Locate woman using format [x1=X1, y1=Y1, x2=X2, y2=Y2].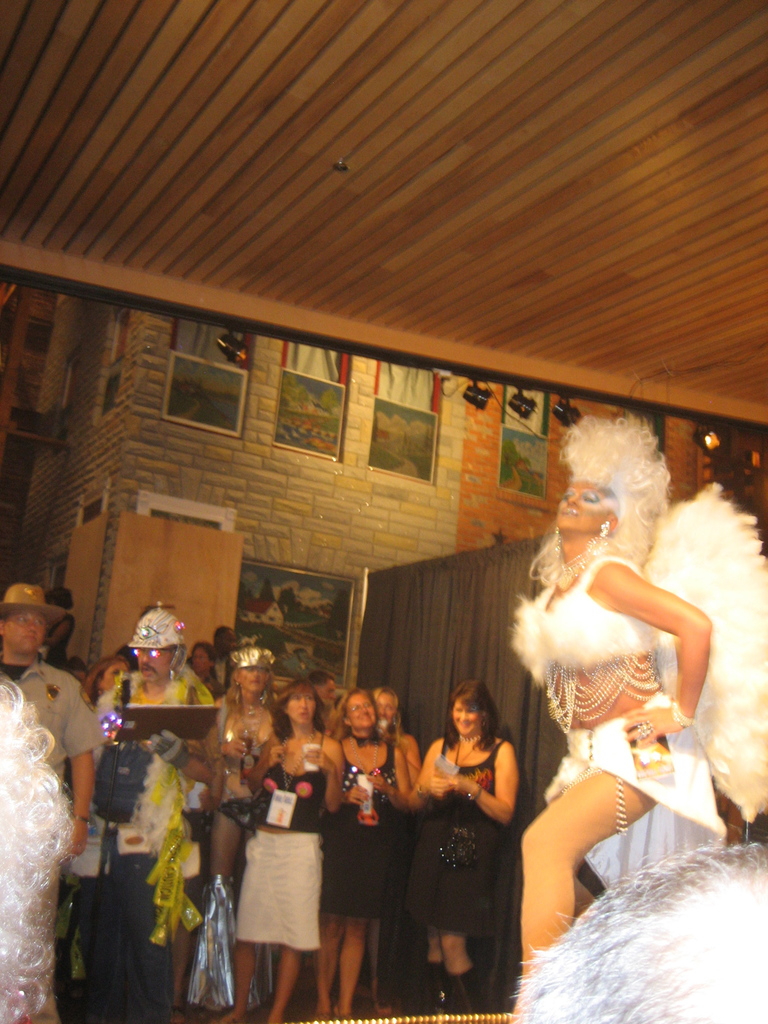
[x1=513, y1=413, x2=767, y2=1020].
